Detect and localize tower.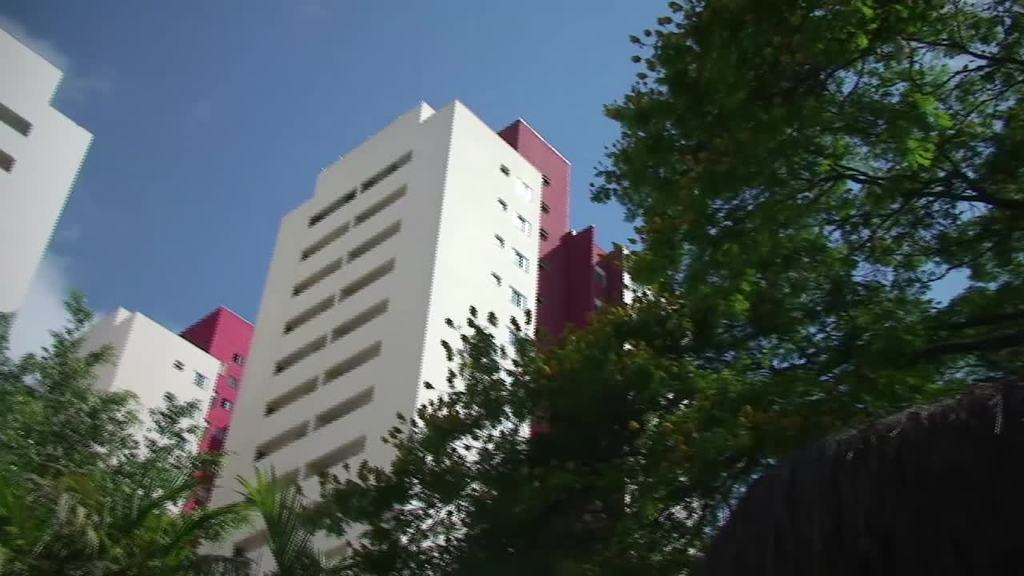
Localized at <box>534,218,688,530</box>.
